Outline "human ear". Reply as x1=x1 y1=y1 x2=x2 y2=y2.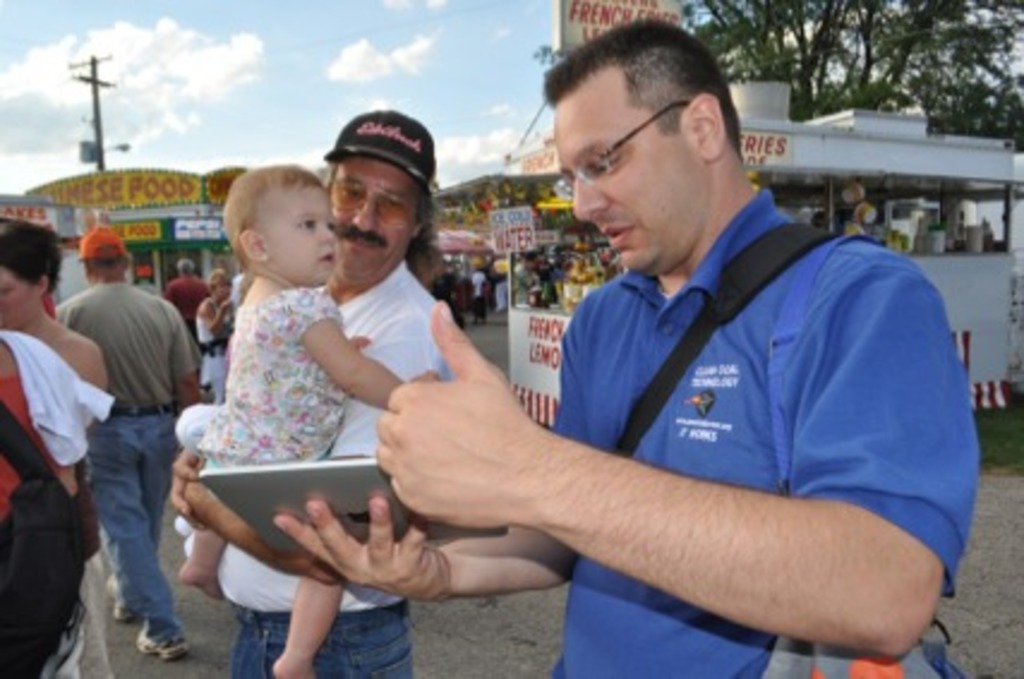
x1=681 y1=91 x2=729 y2=163.
